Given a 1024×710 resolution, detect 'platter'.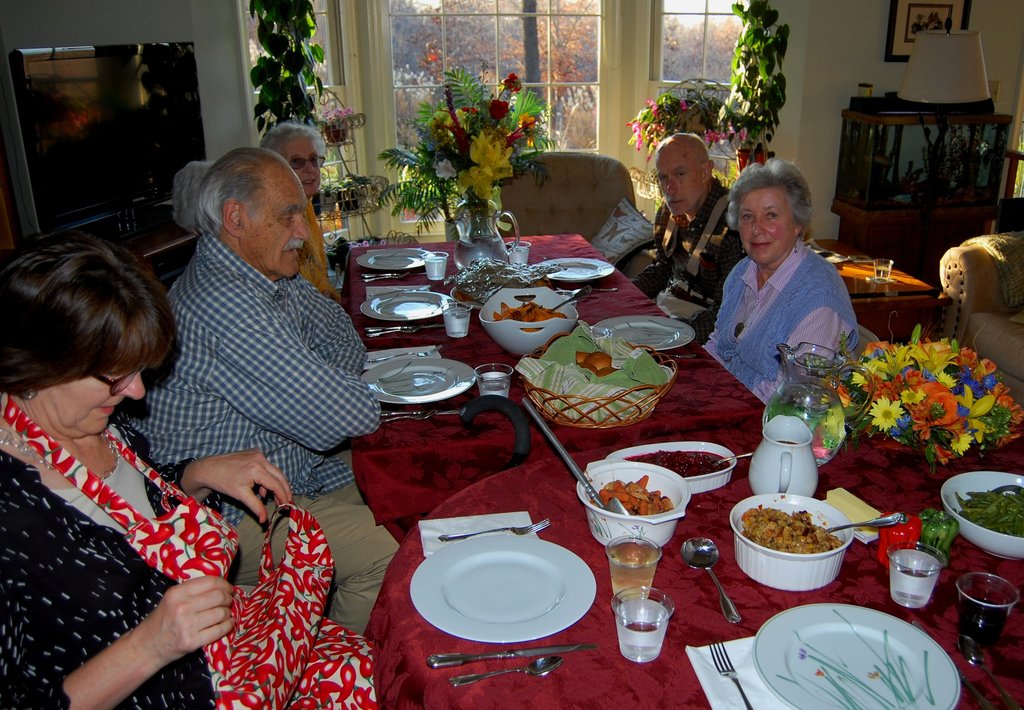
box(354, 238, 425, 268).
